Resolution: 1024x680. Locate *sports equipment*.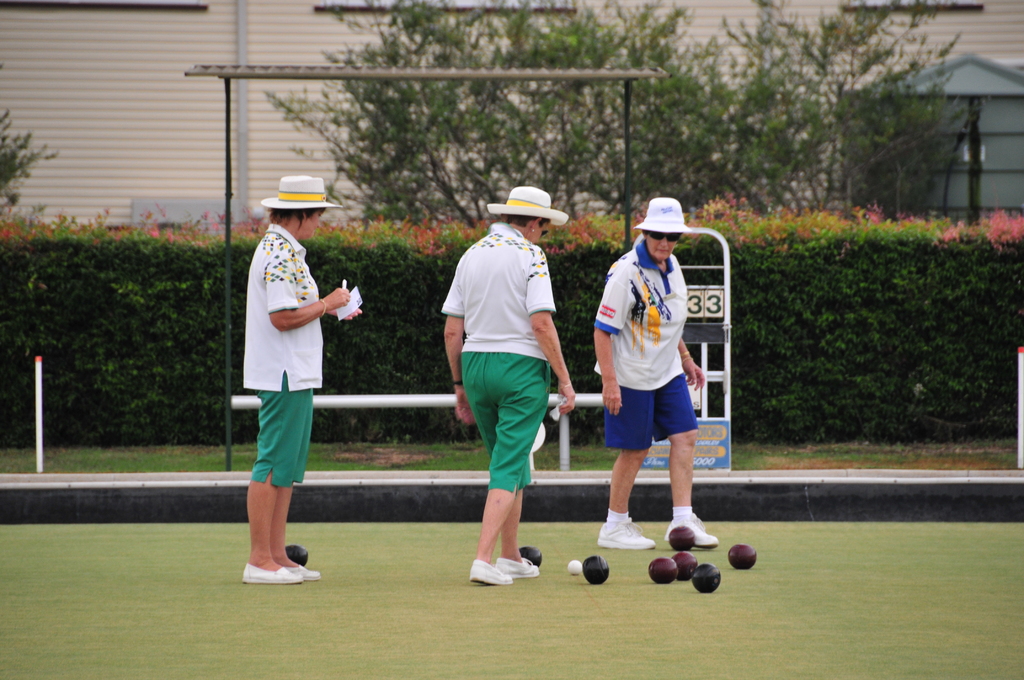
(566,561,584,576).
